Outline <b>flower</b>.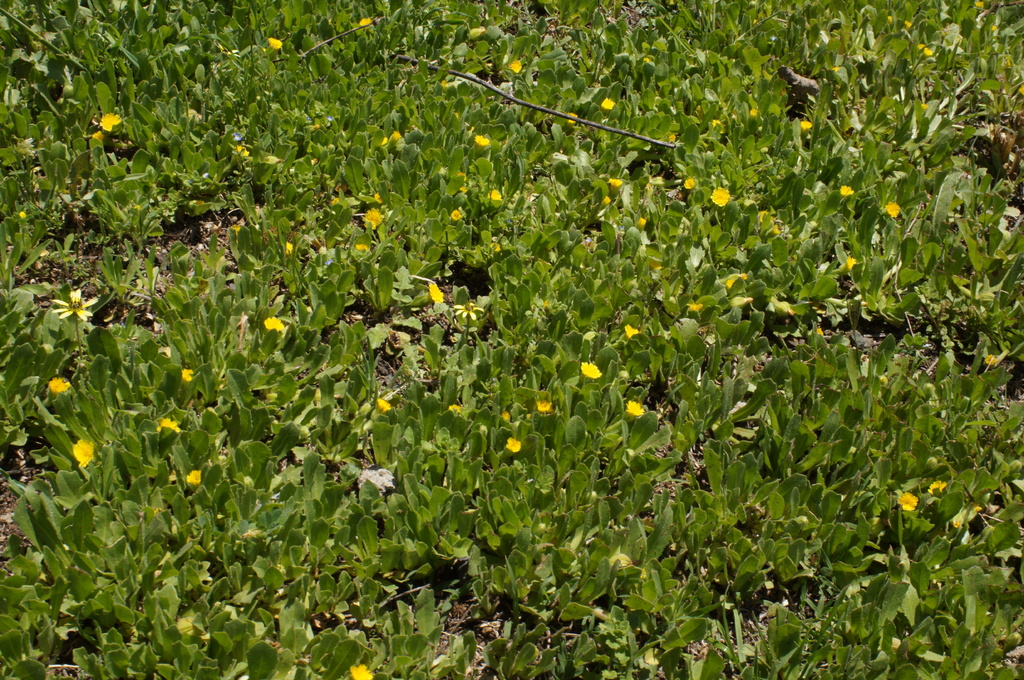
Outline: pyautogui.locateOnScreen(360, 19, 371, 27).
